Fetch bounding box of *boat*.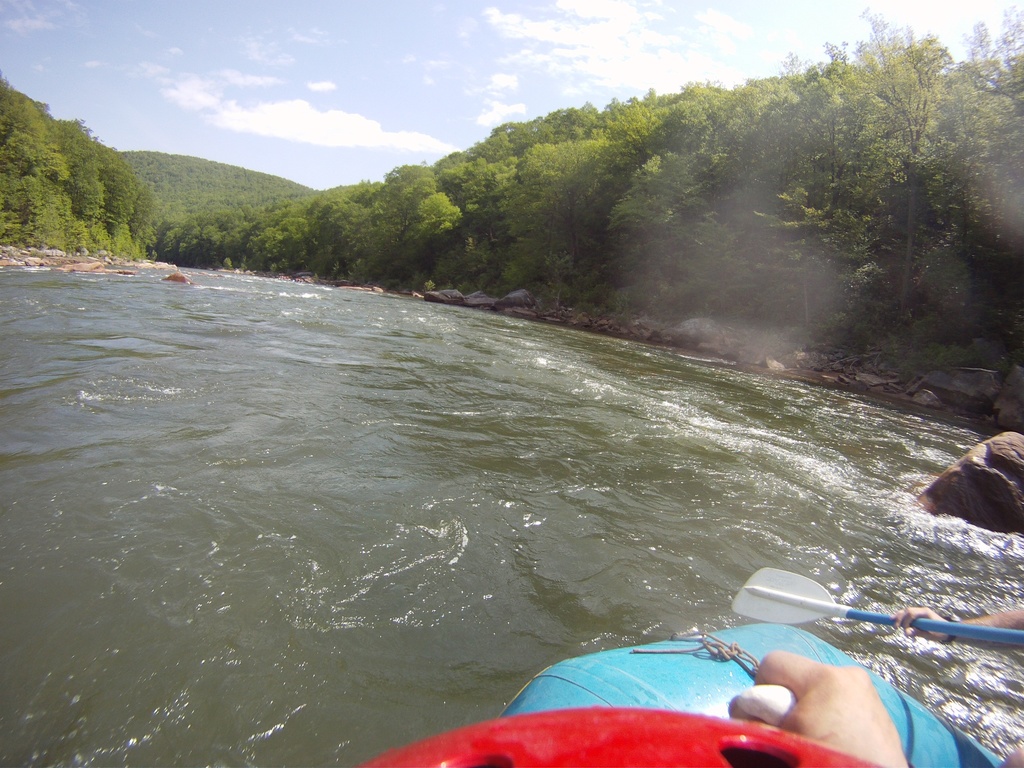
Bbox: [504,624,1002,767].
